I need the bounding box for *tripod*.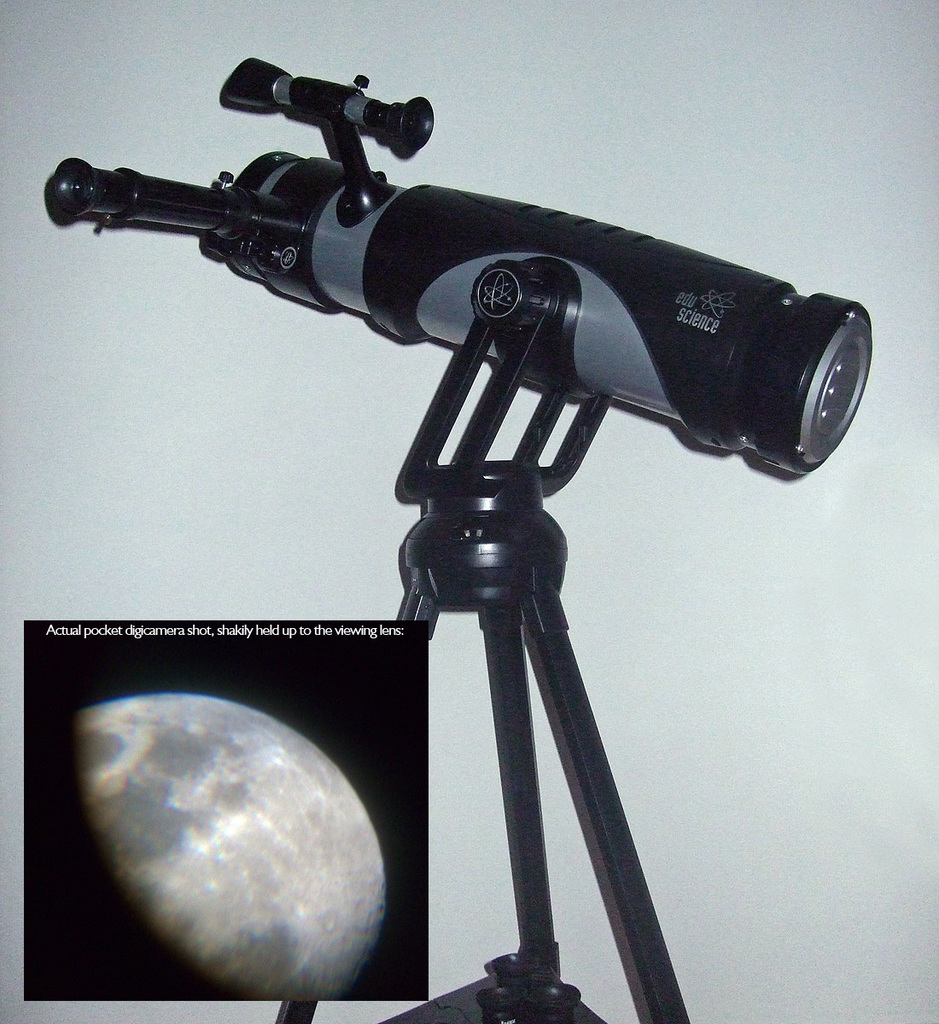
Here it is: bbox=(279, 262, 691, 1023).
